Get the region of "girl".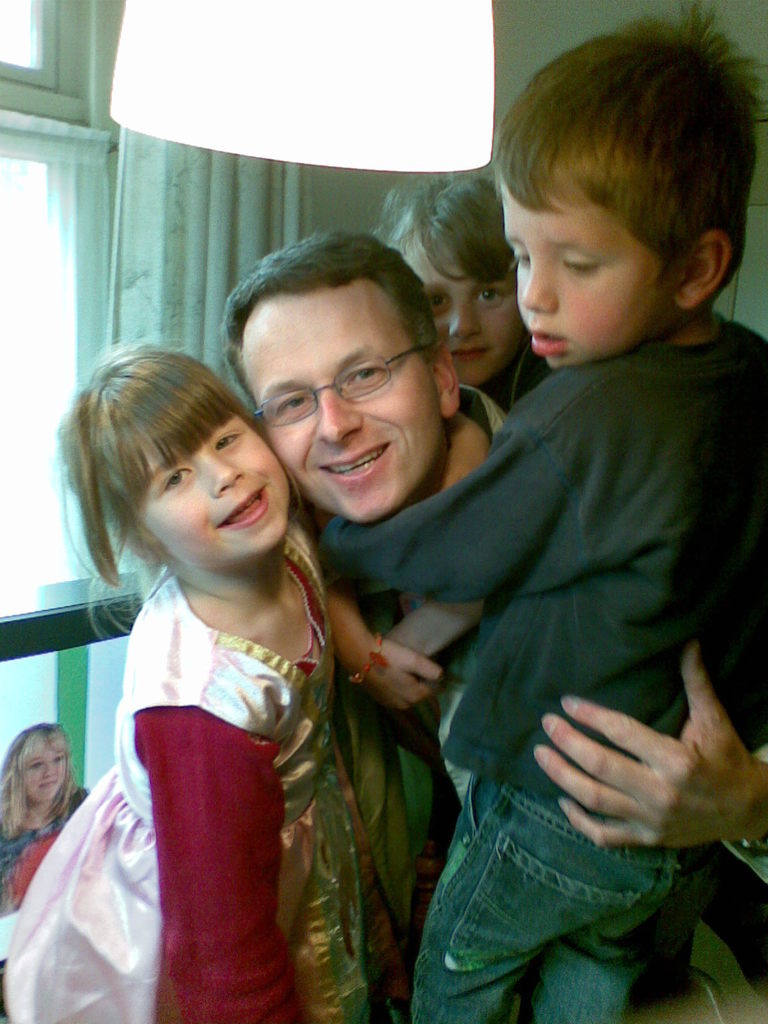
detection(0, 714, 97, 917).
